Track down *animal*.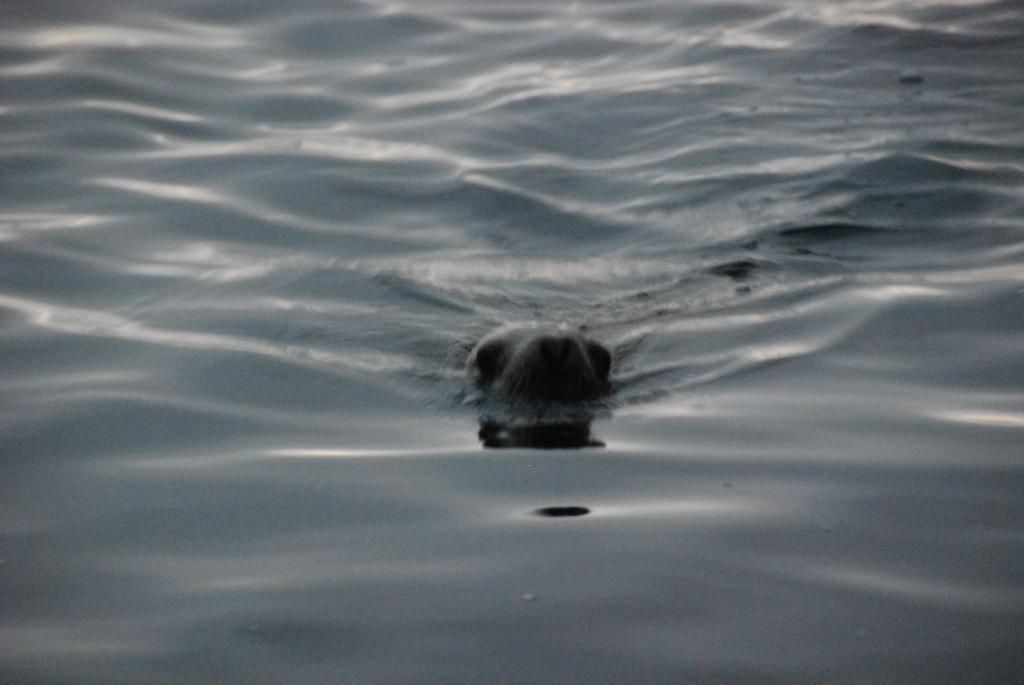
Tracked to pyautogui.locateOnScreen(460, 319, 616, 402).
